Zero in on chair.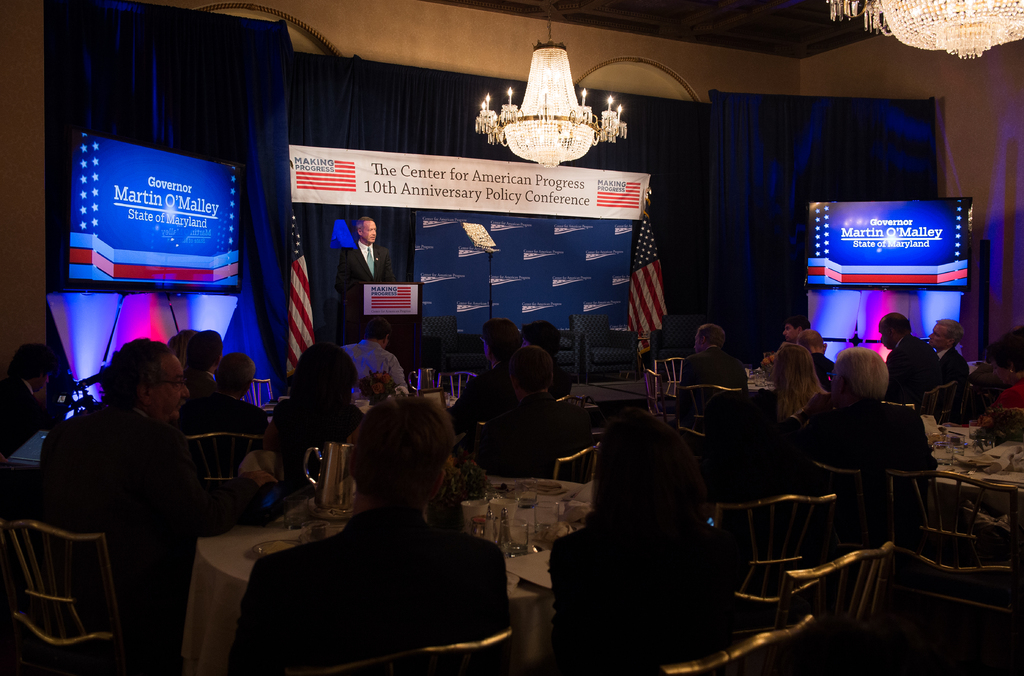
Zeroed in: rect(438, 367, 477, 394).
